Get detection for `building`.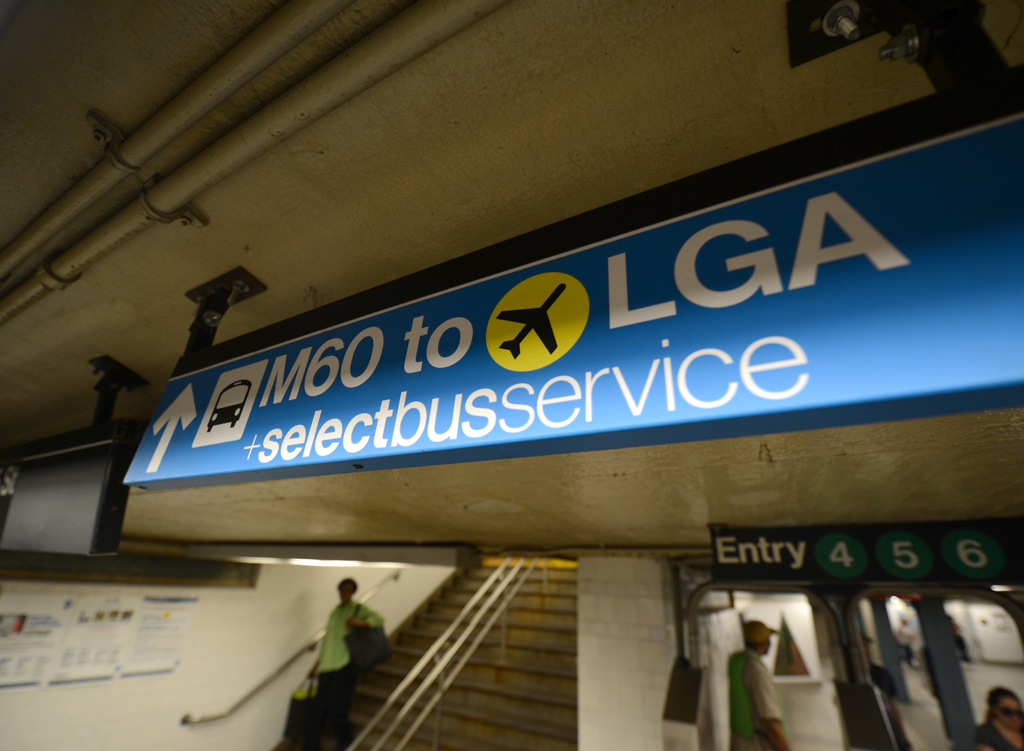
Detection: {"x1": 0, "y1": 0, "x2": 1023, "y2": 750}.
